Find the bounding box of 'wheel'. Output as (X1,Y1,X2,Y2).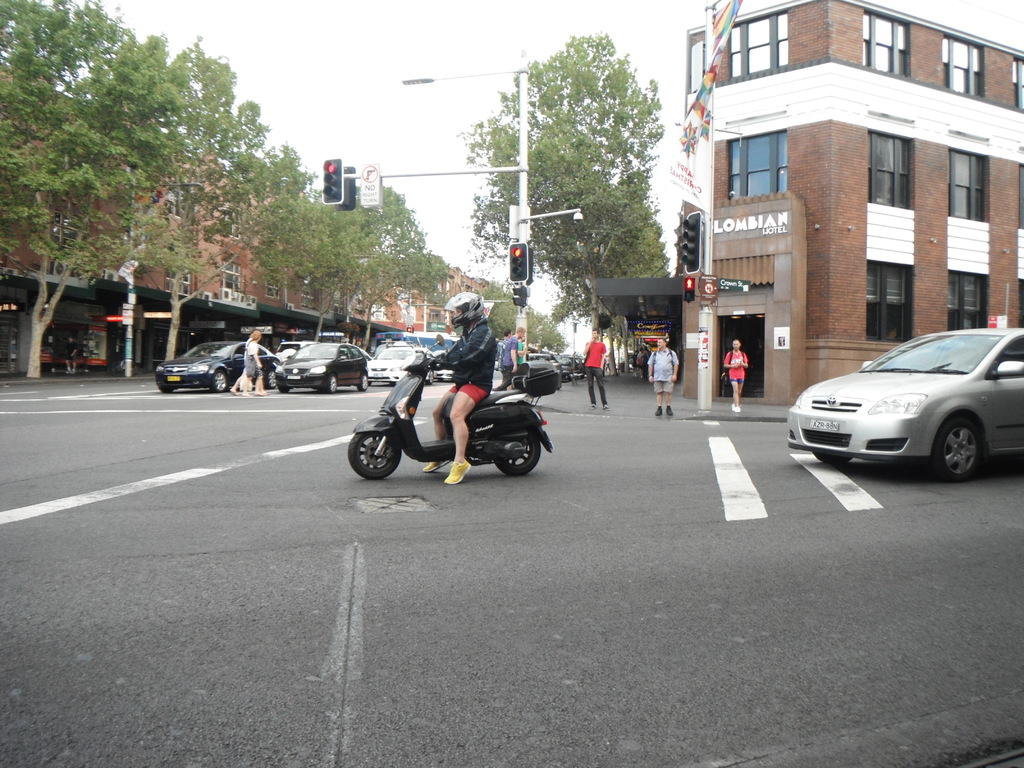
(211,371,227,392).
